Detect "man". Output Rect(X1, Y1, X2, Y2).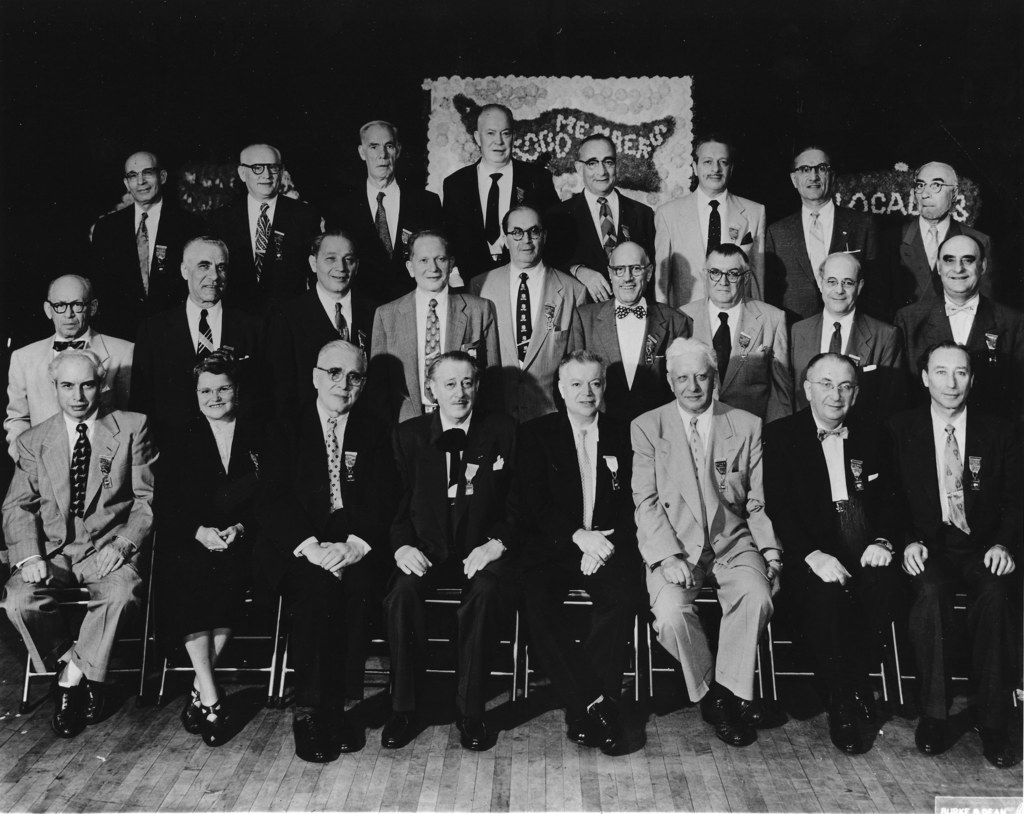
Rect(129, 239, 275, 421).
